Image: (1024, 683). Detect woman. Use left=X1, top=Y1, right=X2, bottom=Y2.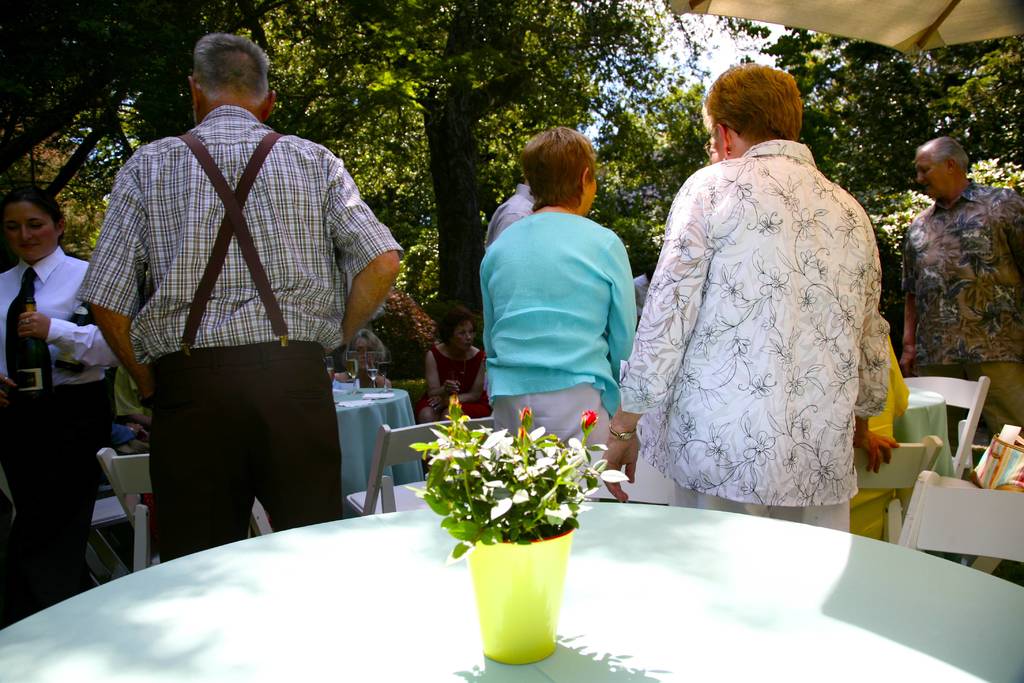
left=600, top=62, right=891, bottom=531.
